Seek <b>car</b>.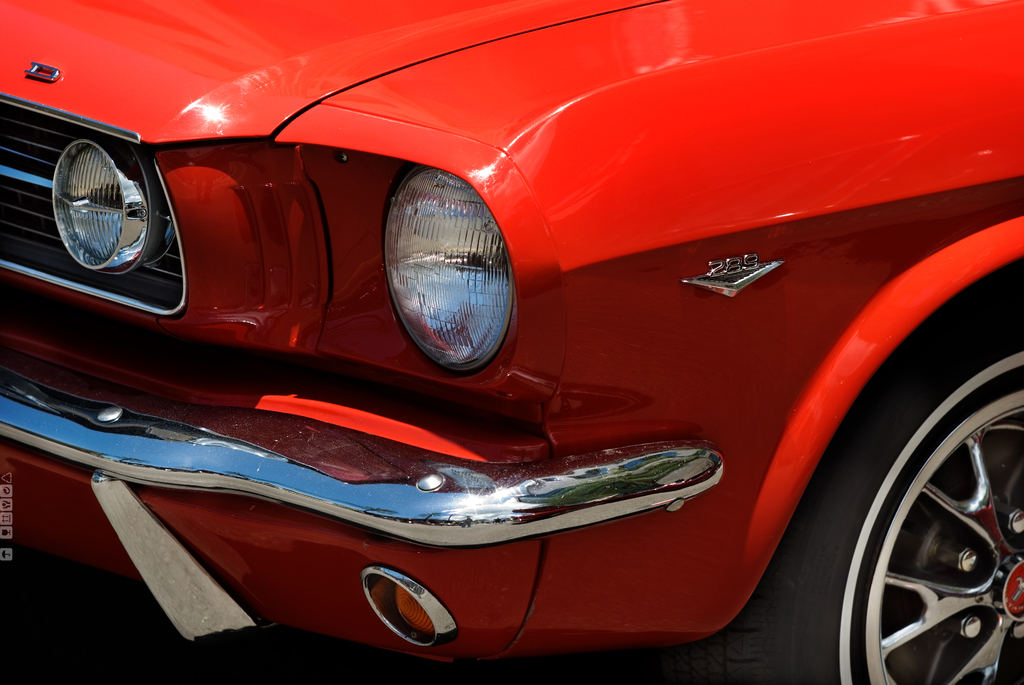
select_region(0, 0, 1023, 684).
